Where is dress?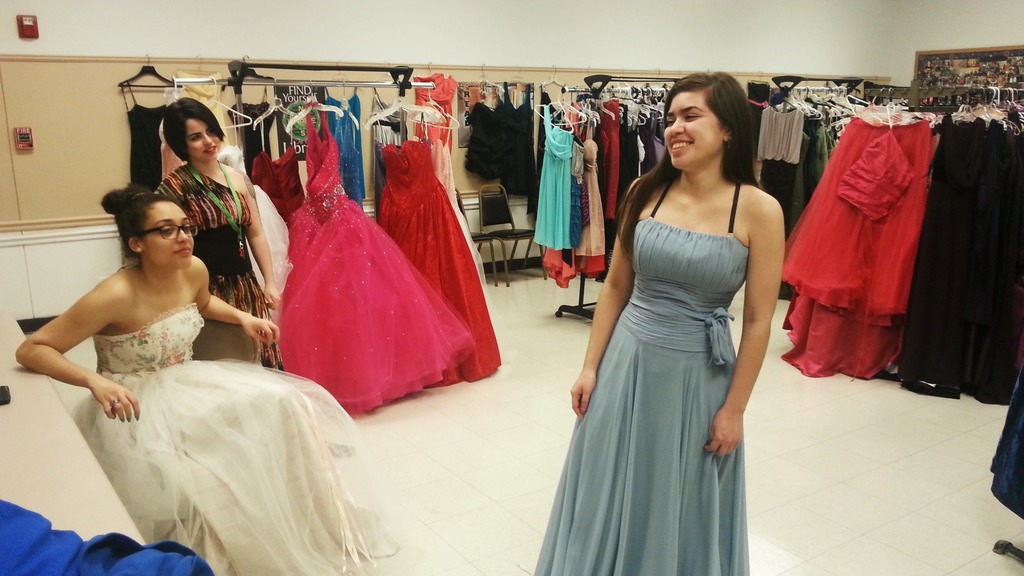
bbox=[532, 183, 749, 575].
